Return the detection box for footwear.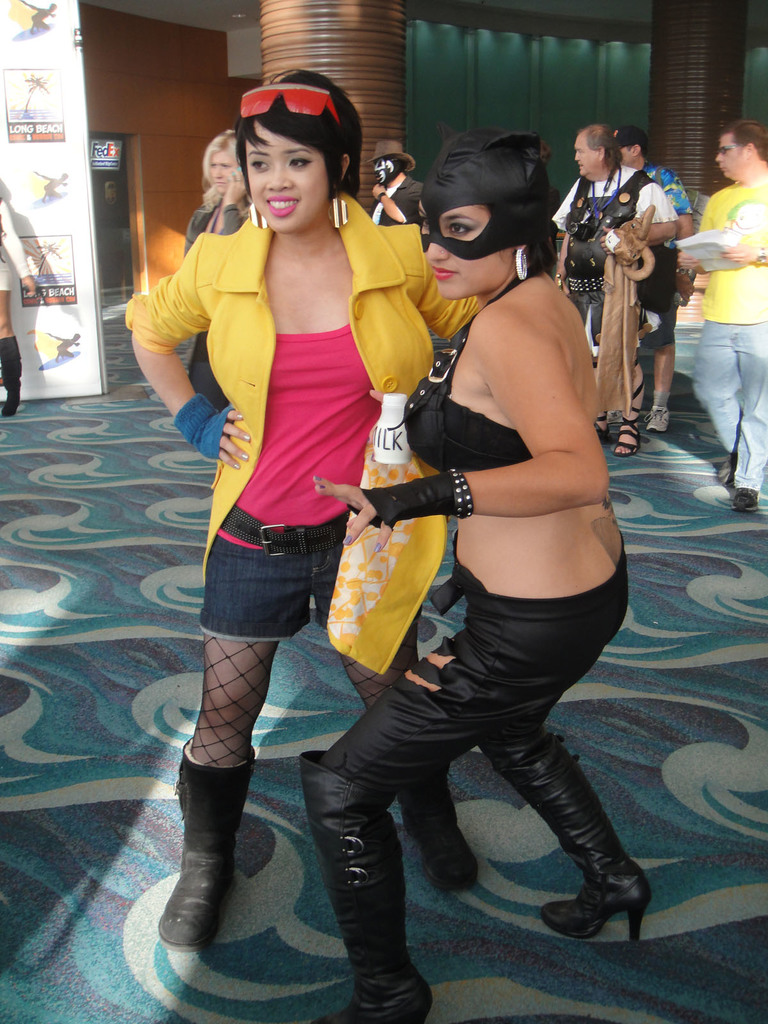
487/730/657/952.
